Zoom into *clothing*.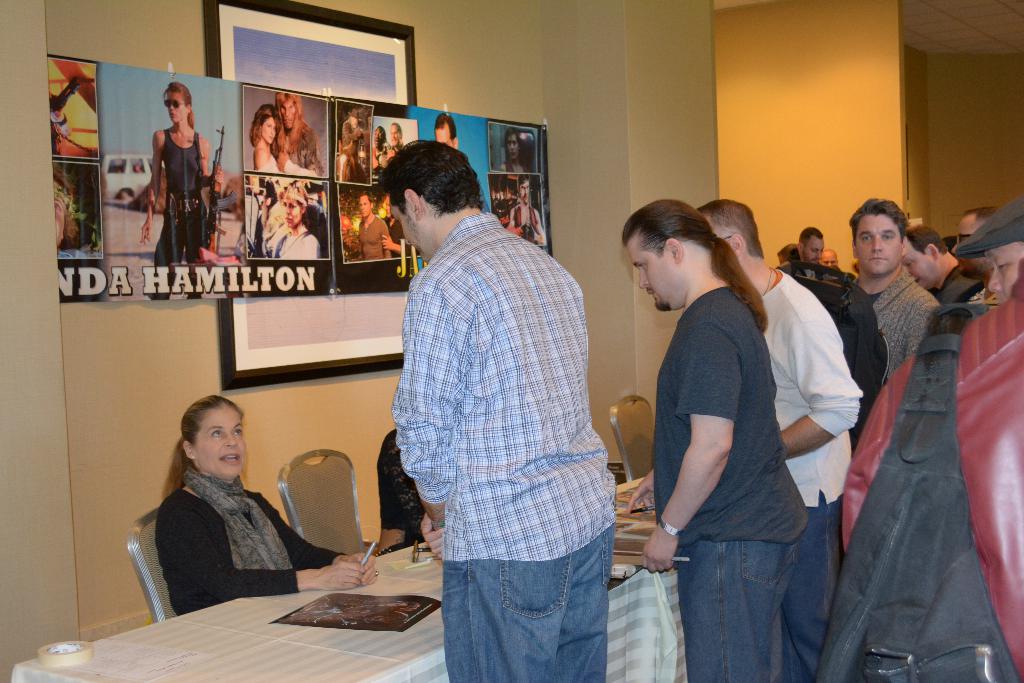
Zoom target: 147 126 211 300.
